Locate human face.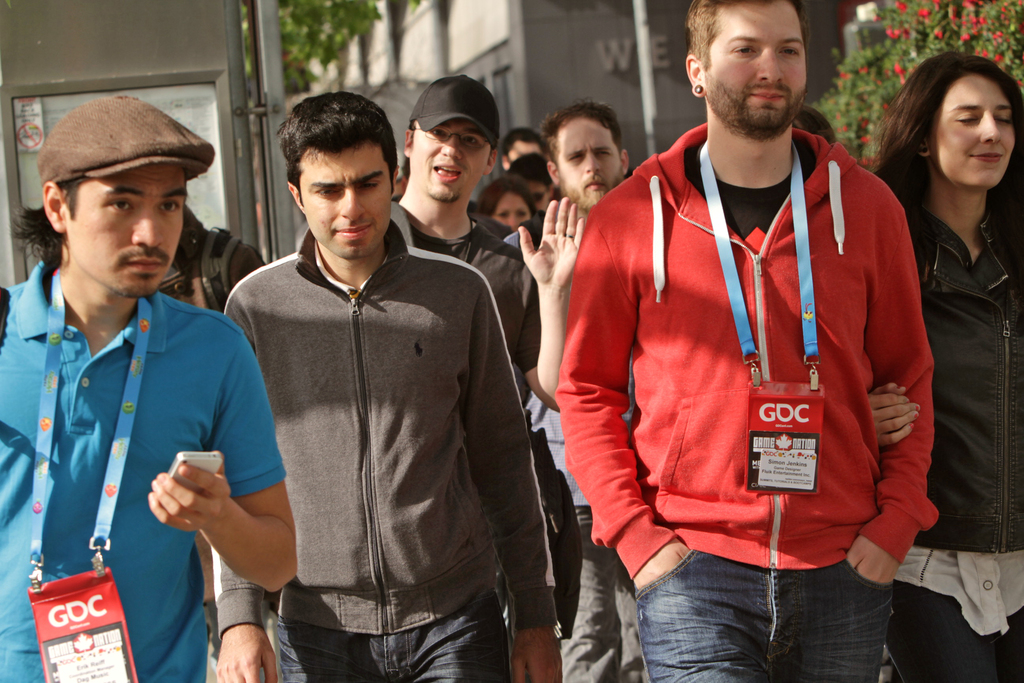
Bounding box: 556, 120, 622, 210.
